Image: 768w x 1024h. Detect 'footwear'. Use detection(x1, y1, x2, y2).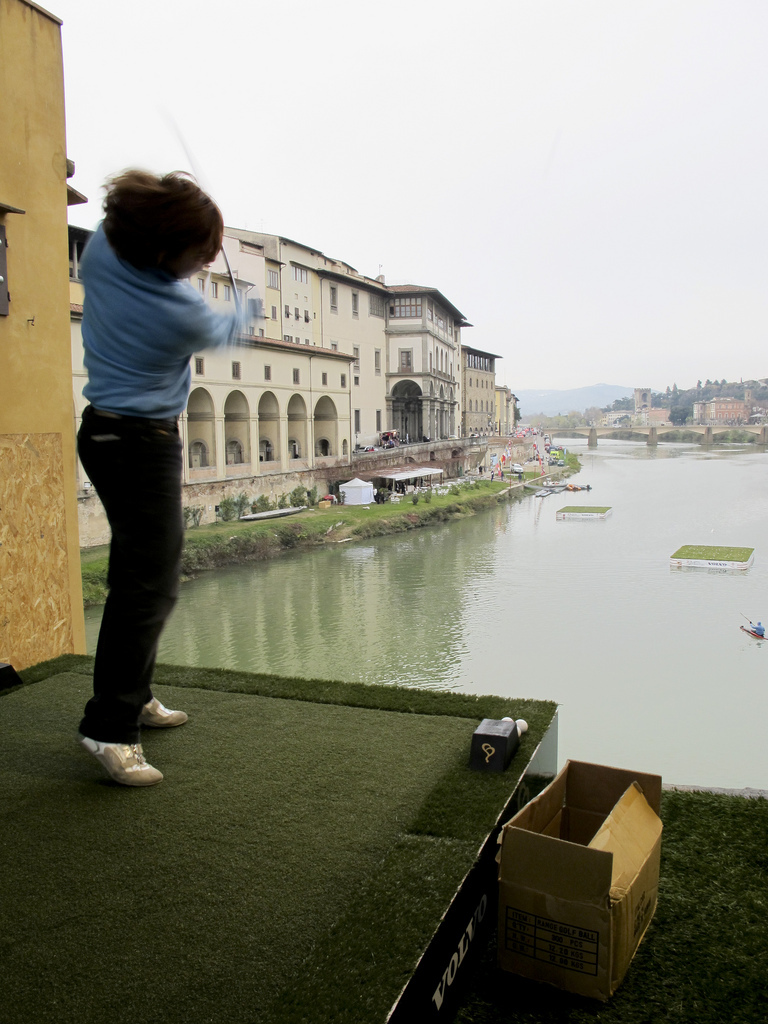
detection(138, 696, 195, 726).
